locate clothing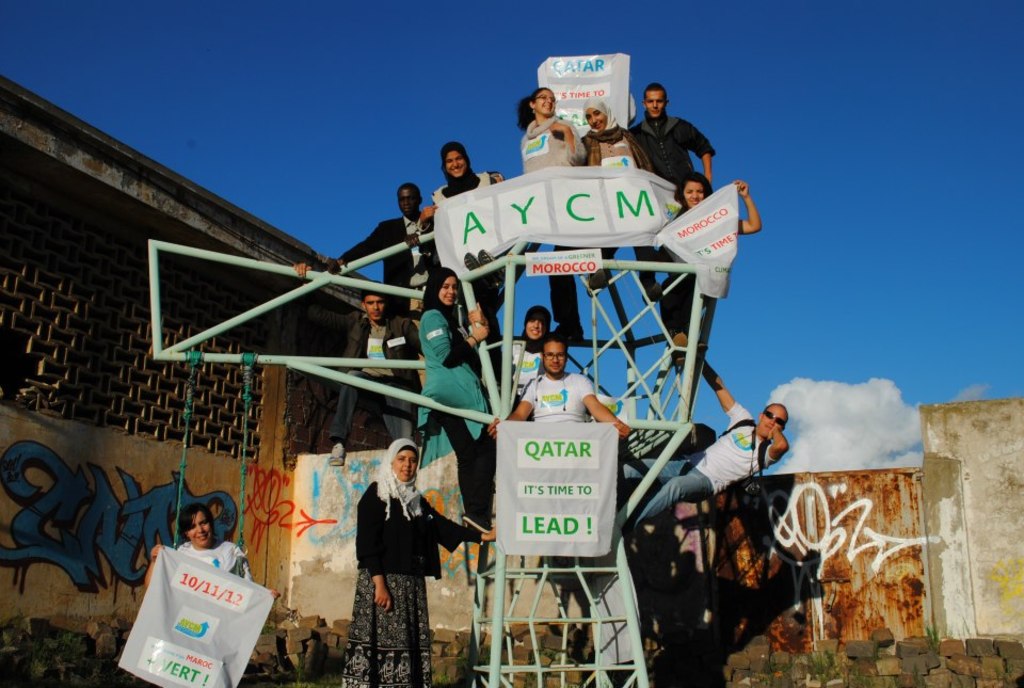
[x1=524, y1=115, x2=582, y2=323]
